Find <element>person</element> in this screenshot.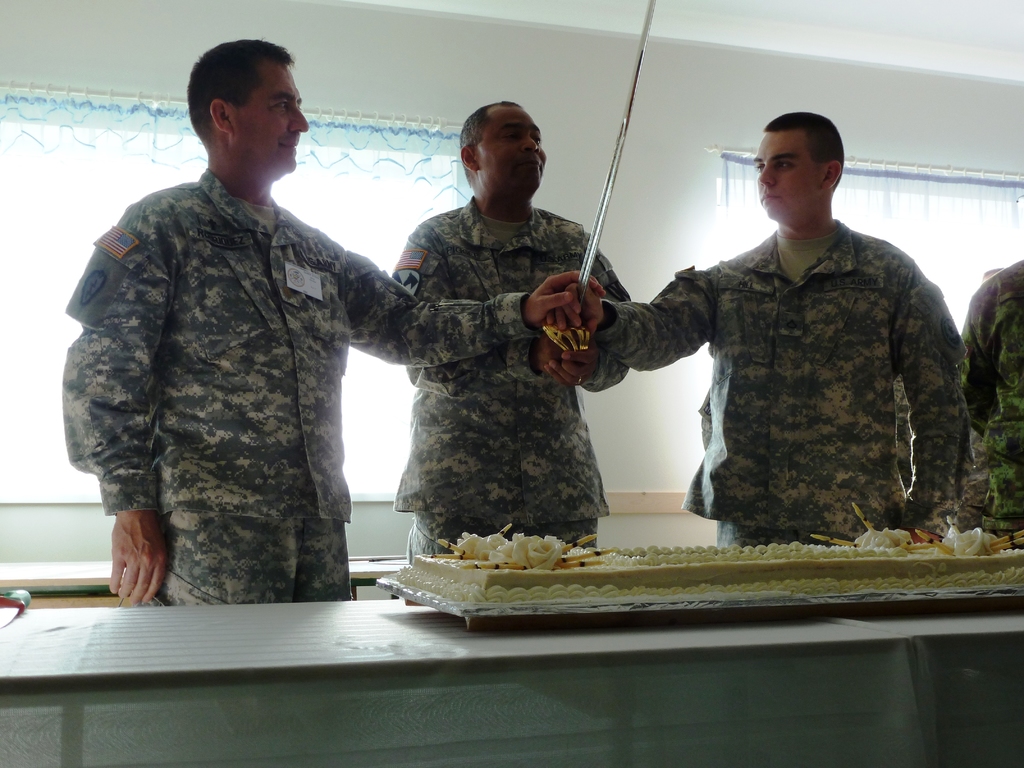
The bounding box for <element>person</element> is 954/259/1023/553.
